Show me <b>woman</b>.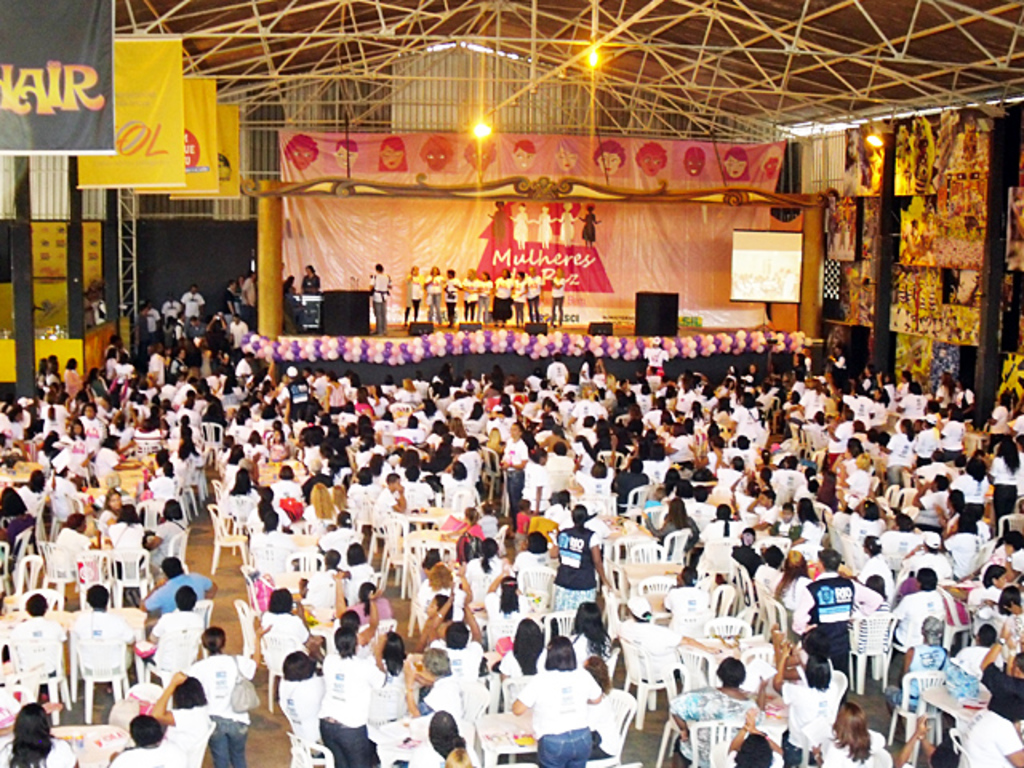
<b>woman</b> is here: left=986, top=394, right=1008, bottom=440.
